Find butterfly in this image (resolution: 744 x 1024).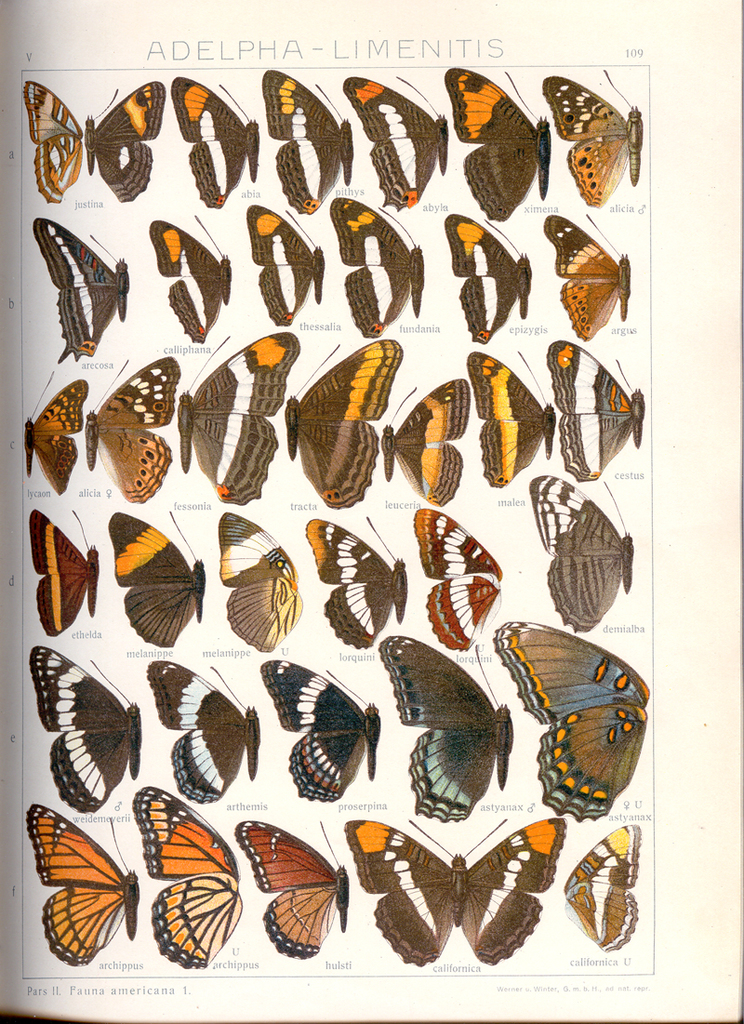
(141,779,242,963).
